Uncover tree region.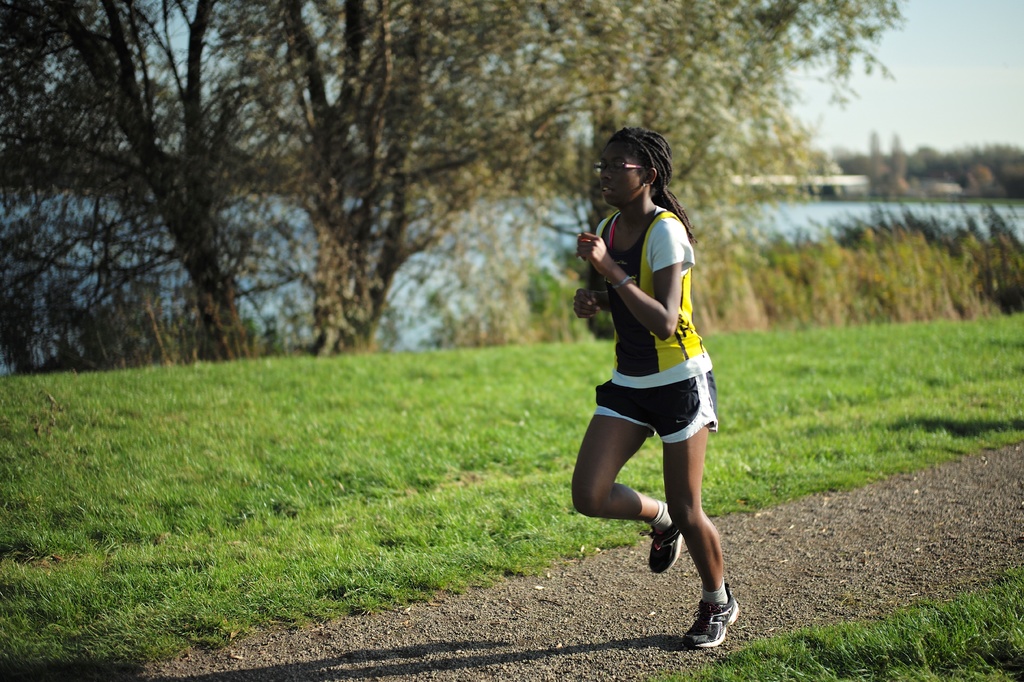
Uncovered: bbox(0, 0, 946, 356).
